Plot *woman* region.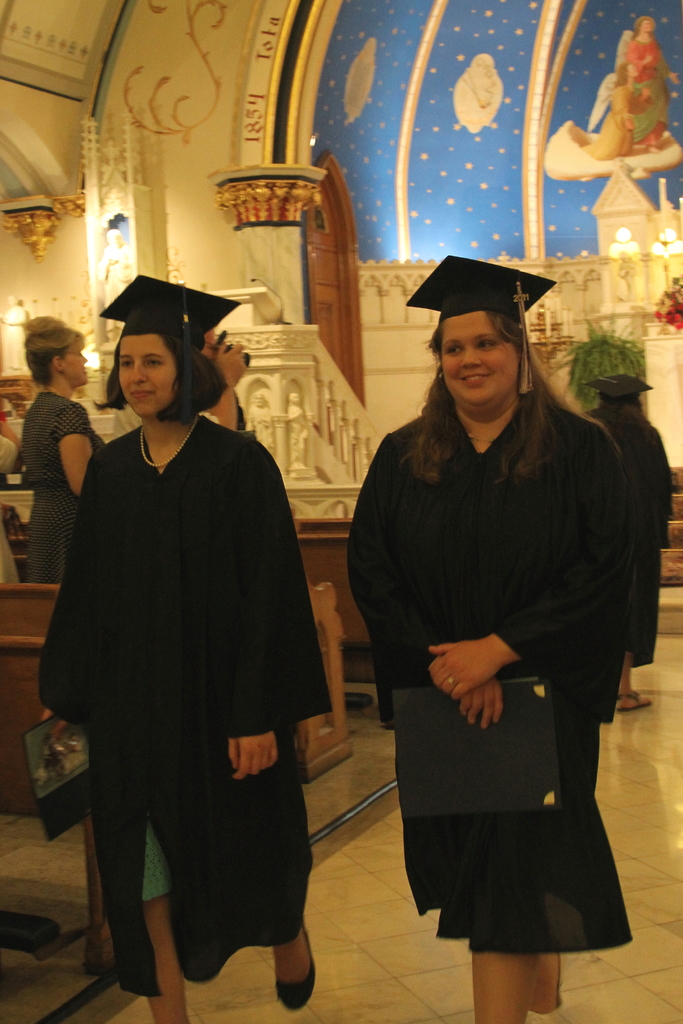
Plotted at 343, 240, 638, 1023.
